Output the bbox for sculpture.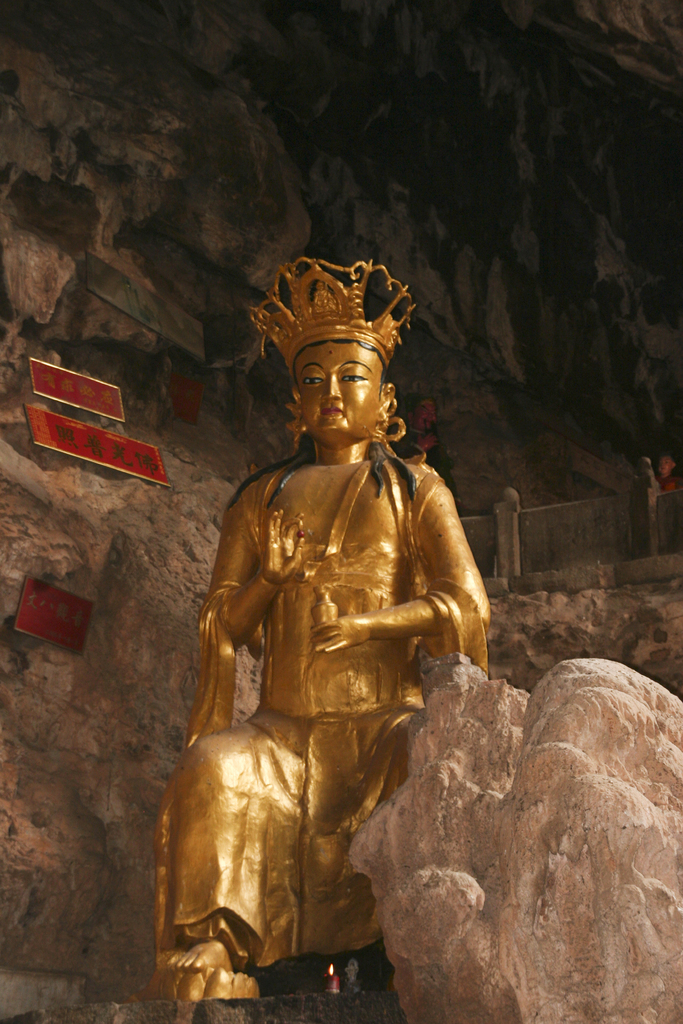
detection(170, 257, 505, 1004).
